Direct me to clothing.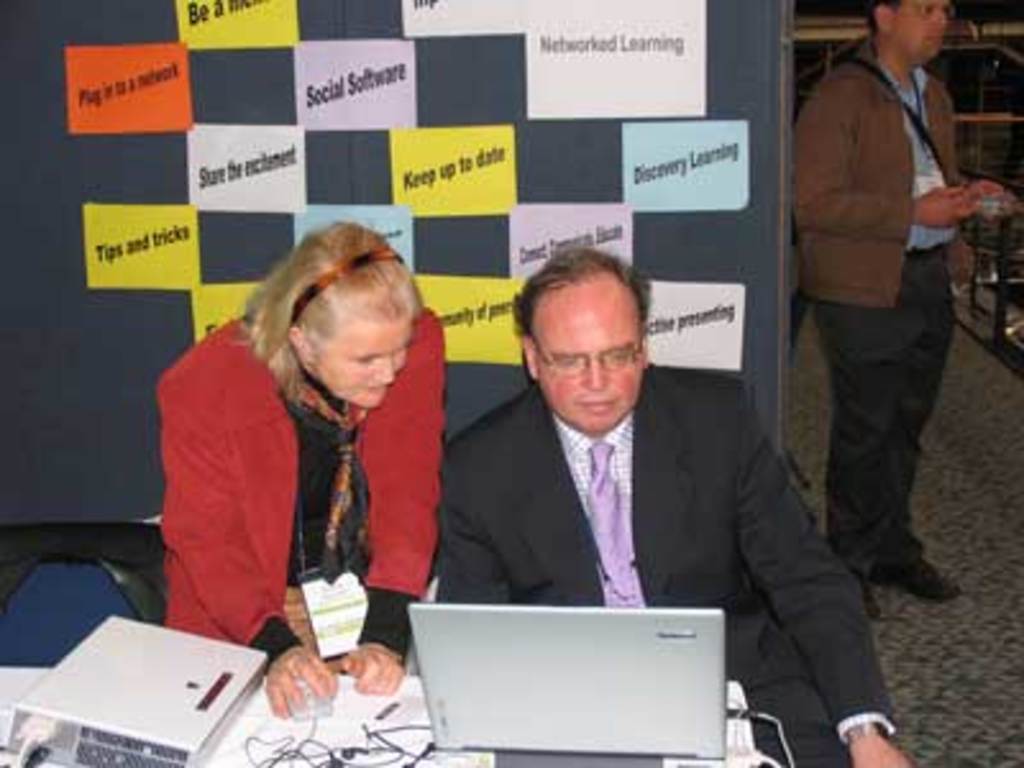
Direction: 794 38 957 576.
